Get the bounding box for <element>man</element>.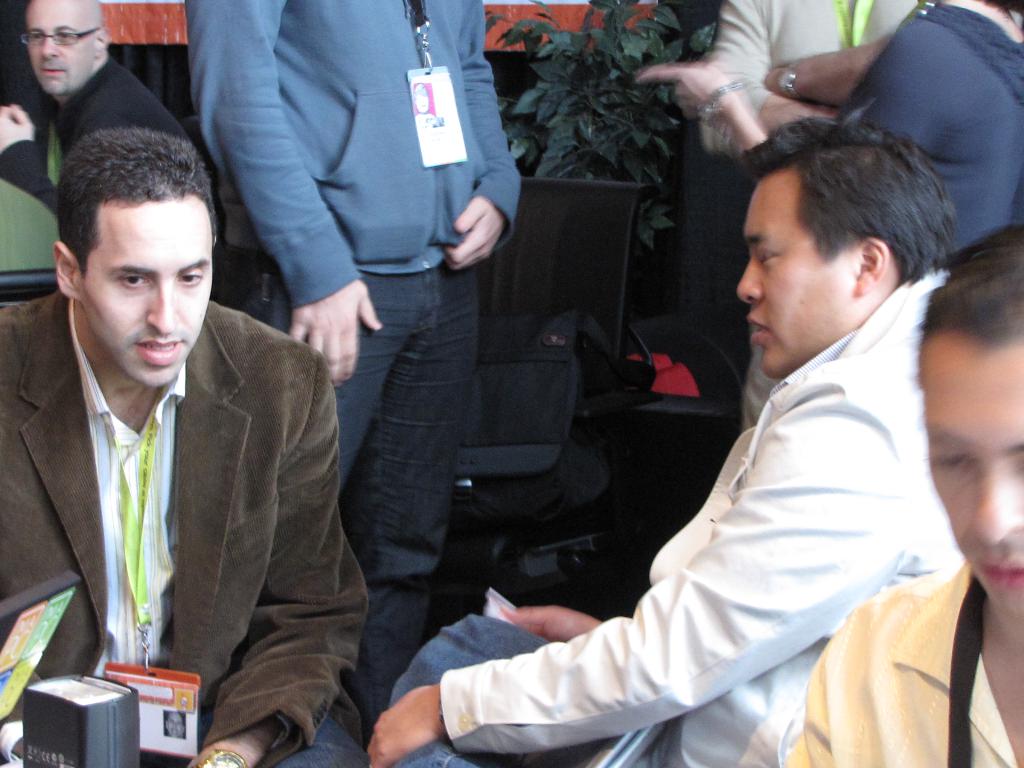
(161, 710, 188, 738).
